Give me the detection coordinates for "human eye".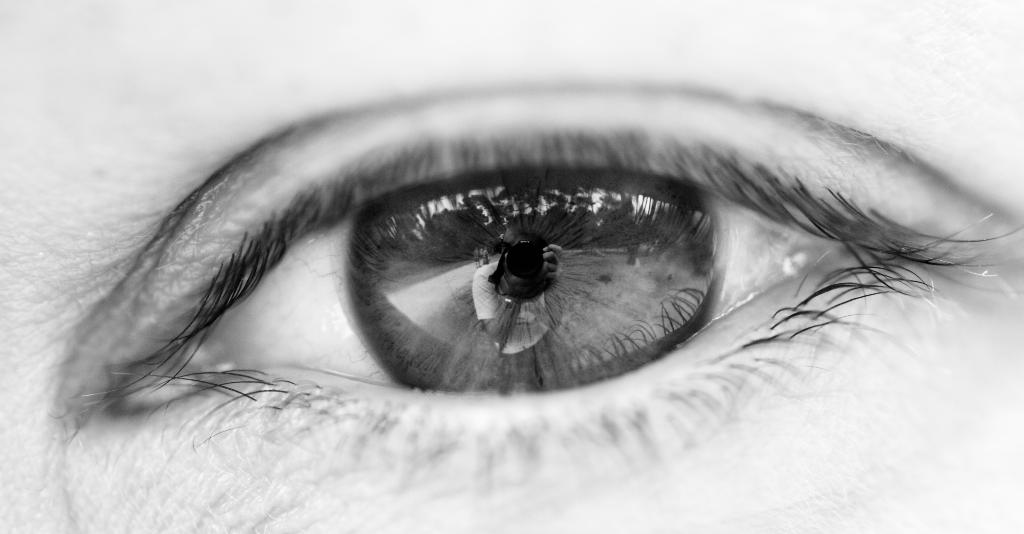
[x1=41, y1=17, x2=1023, y2=509].
